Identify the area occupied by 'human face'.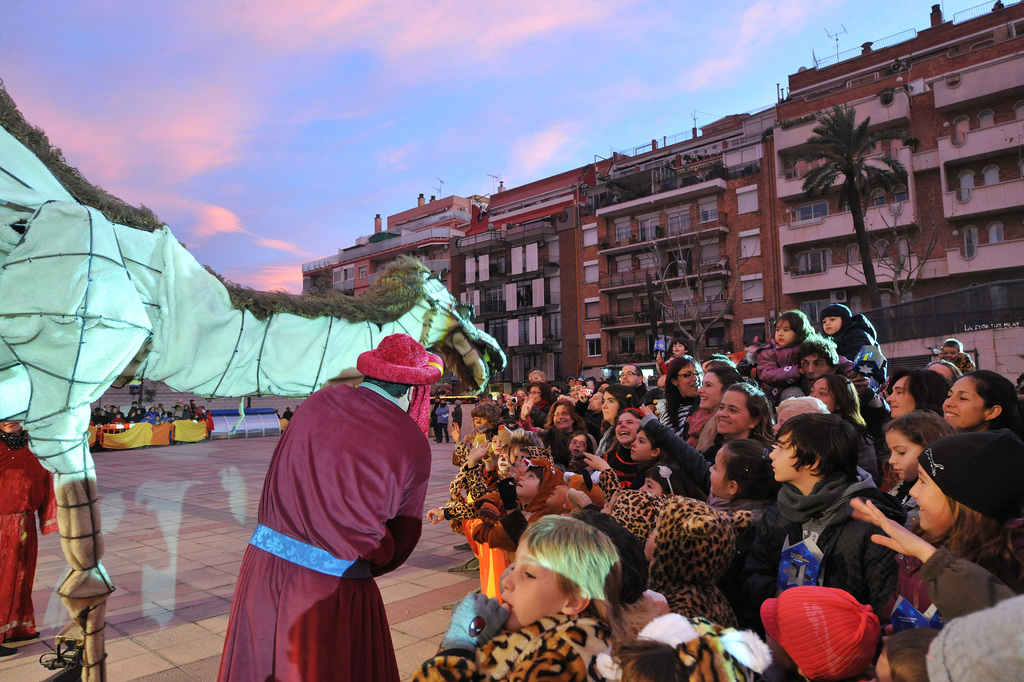
Area: [823, 309, 845, 339].
